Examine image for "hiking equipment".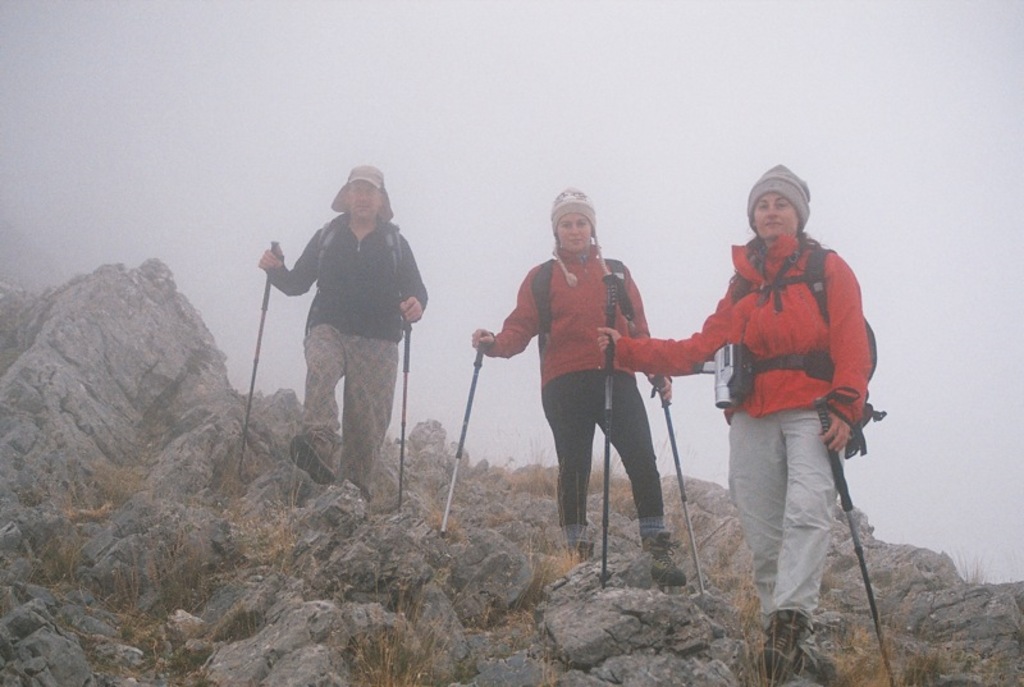
Examination result: [602,272,634,591].
